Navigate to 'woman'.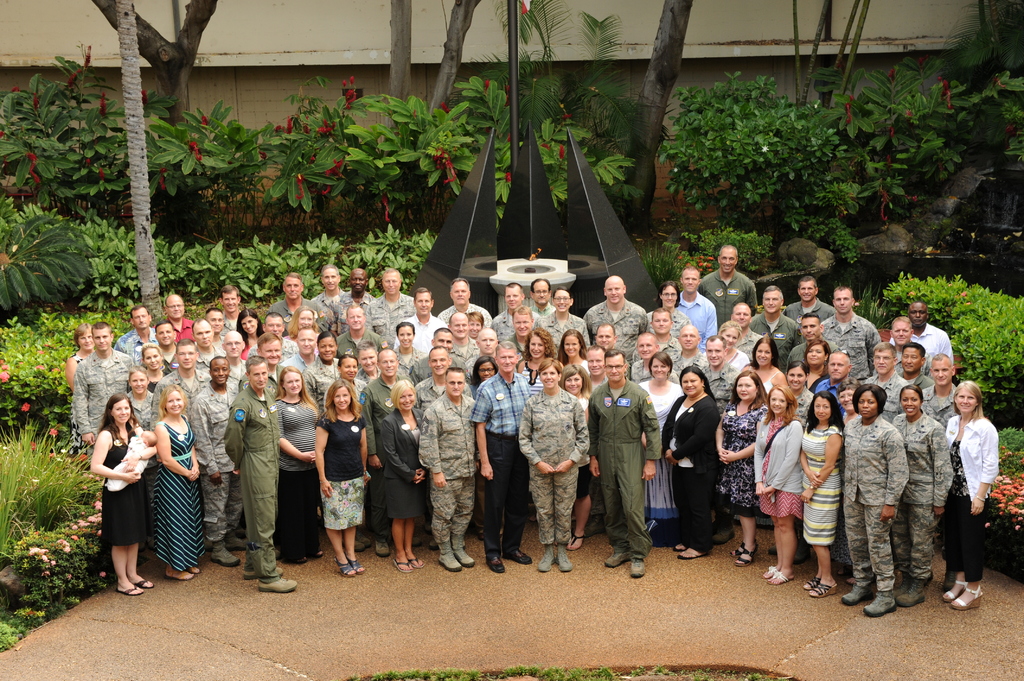
Navigation target: bbox=(516, 328, 554, 396).
